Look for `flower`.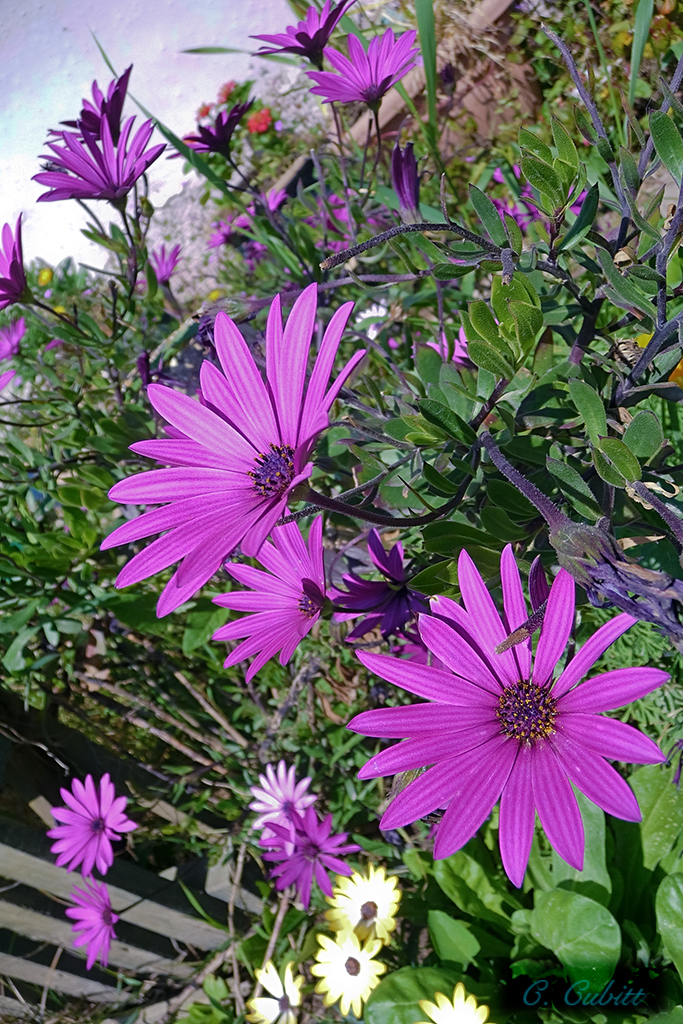
Found: select_region(65, 883, 132, 973).
